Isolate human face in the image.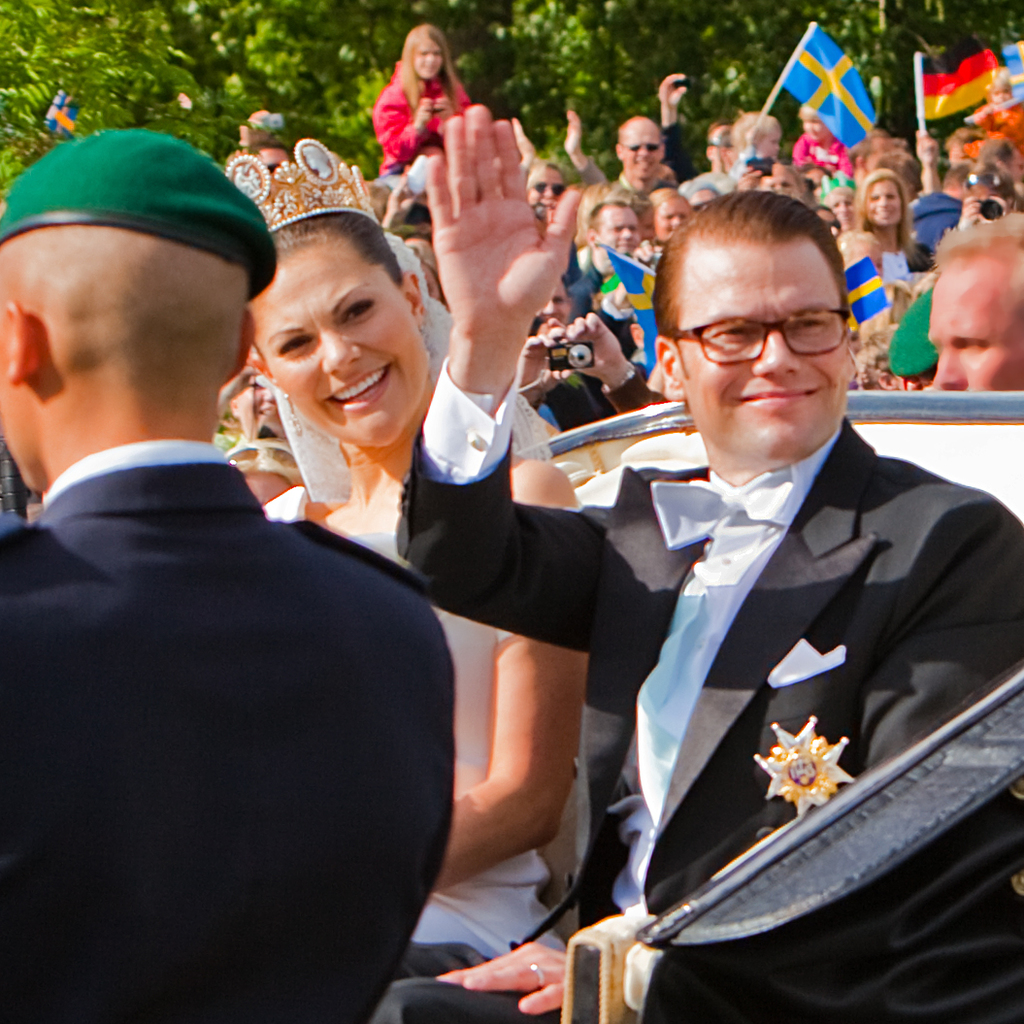
Isolated region: 653:192:692:241.
